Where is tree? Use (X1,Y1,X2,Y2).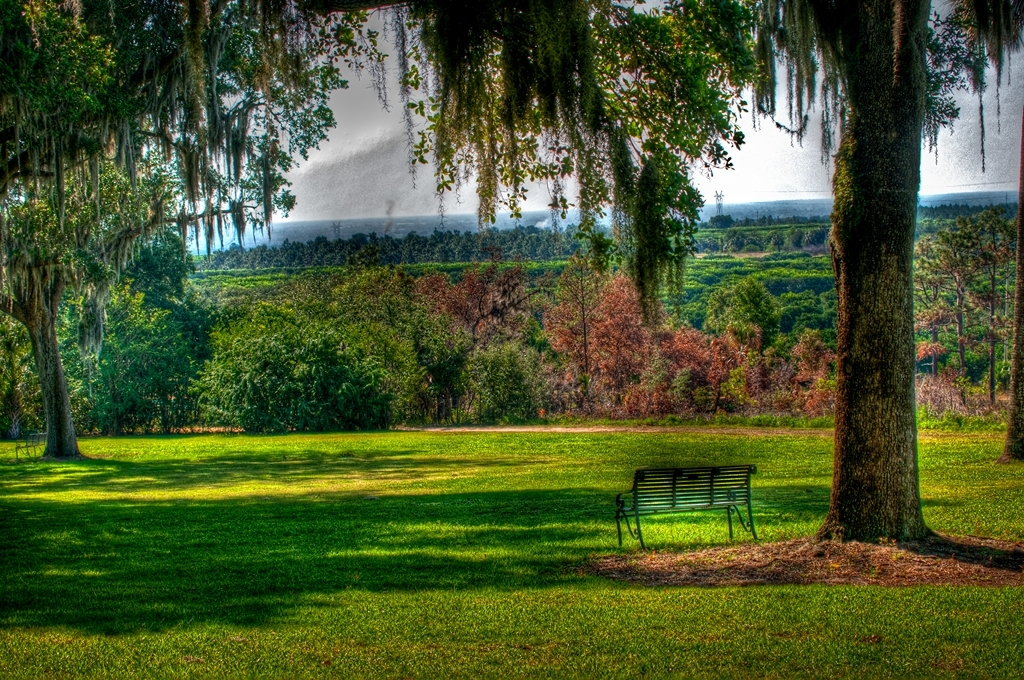
(385,0,1023,547).
